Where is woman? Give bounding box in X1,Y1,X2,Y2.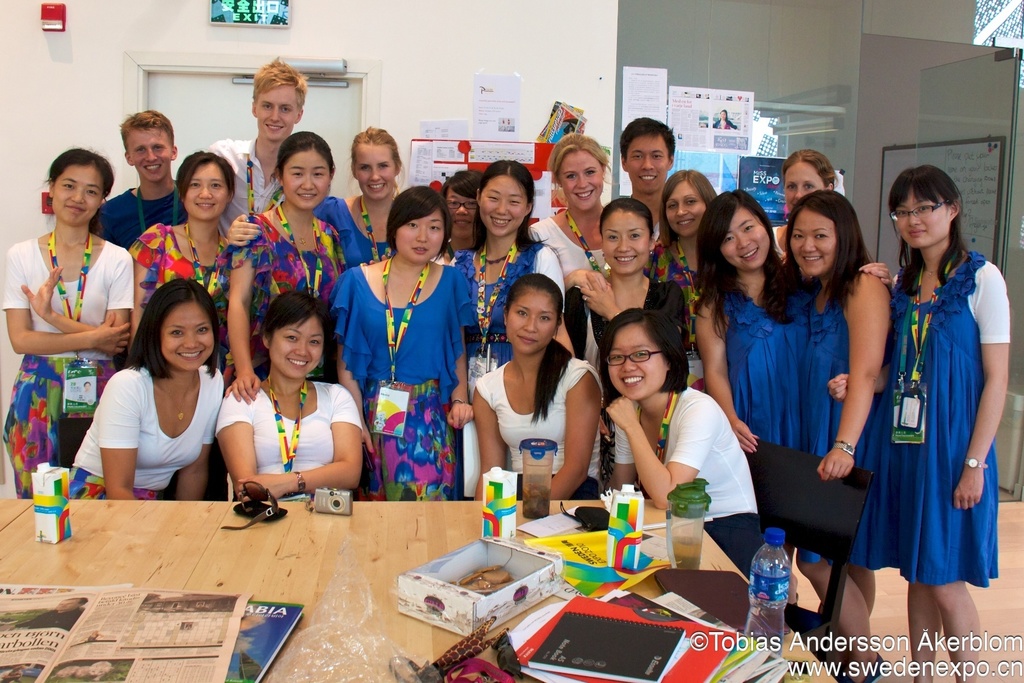
780,186,902,682.
